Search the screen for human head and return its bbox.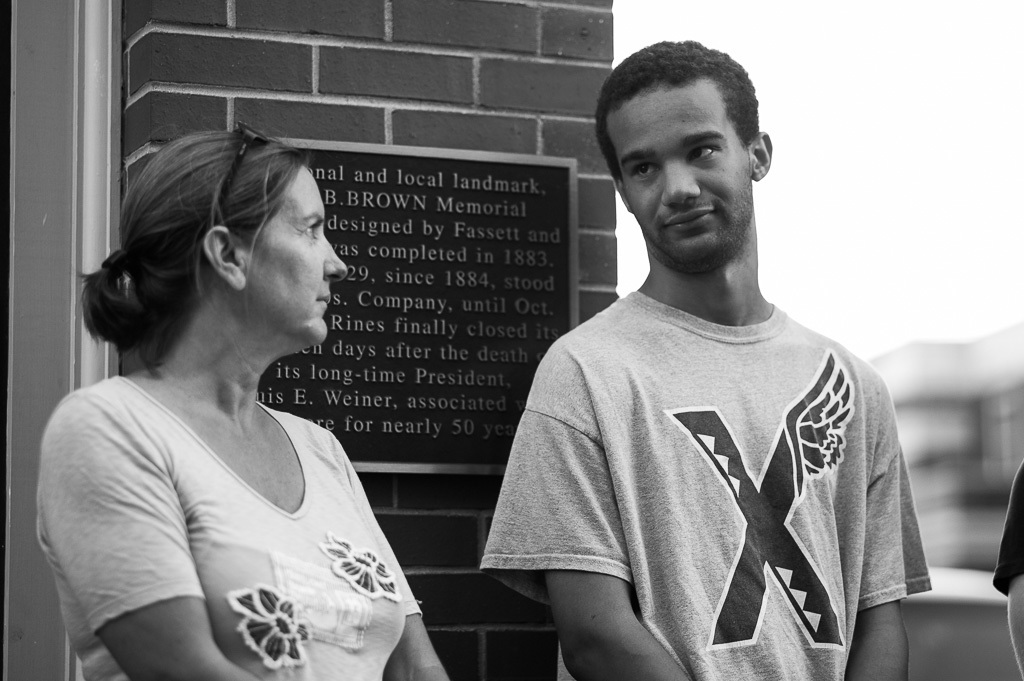
Found: 79, 126, 349, 356.
